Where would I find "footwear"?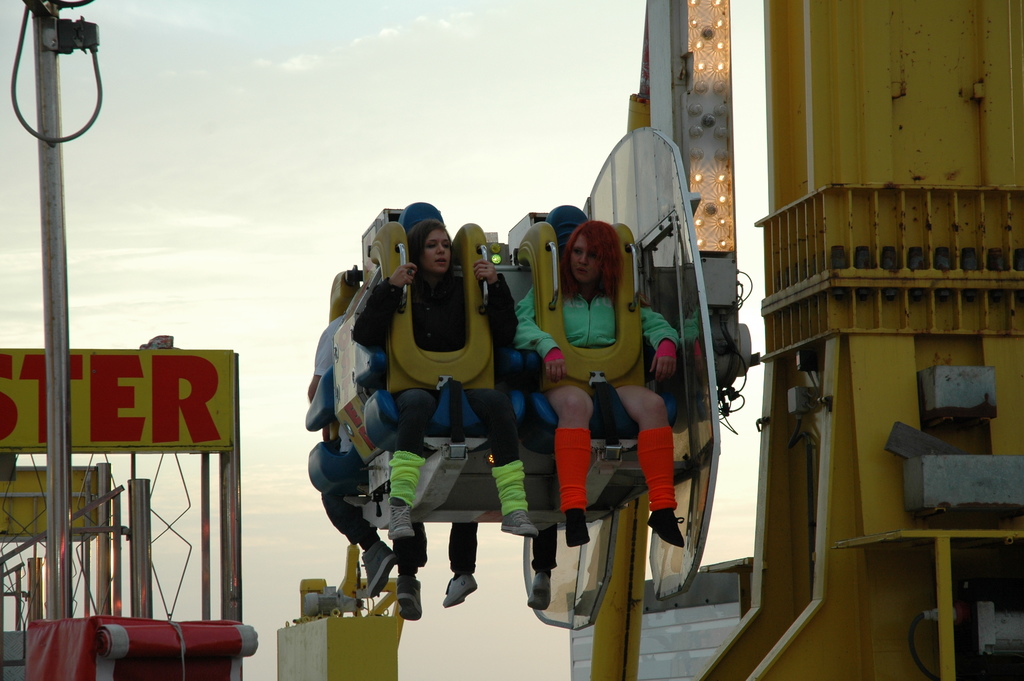
At left=647, top=510, right=691, bottom=555.
